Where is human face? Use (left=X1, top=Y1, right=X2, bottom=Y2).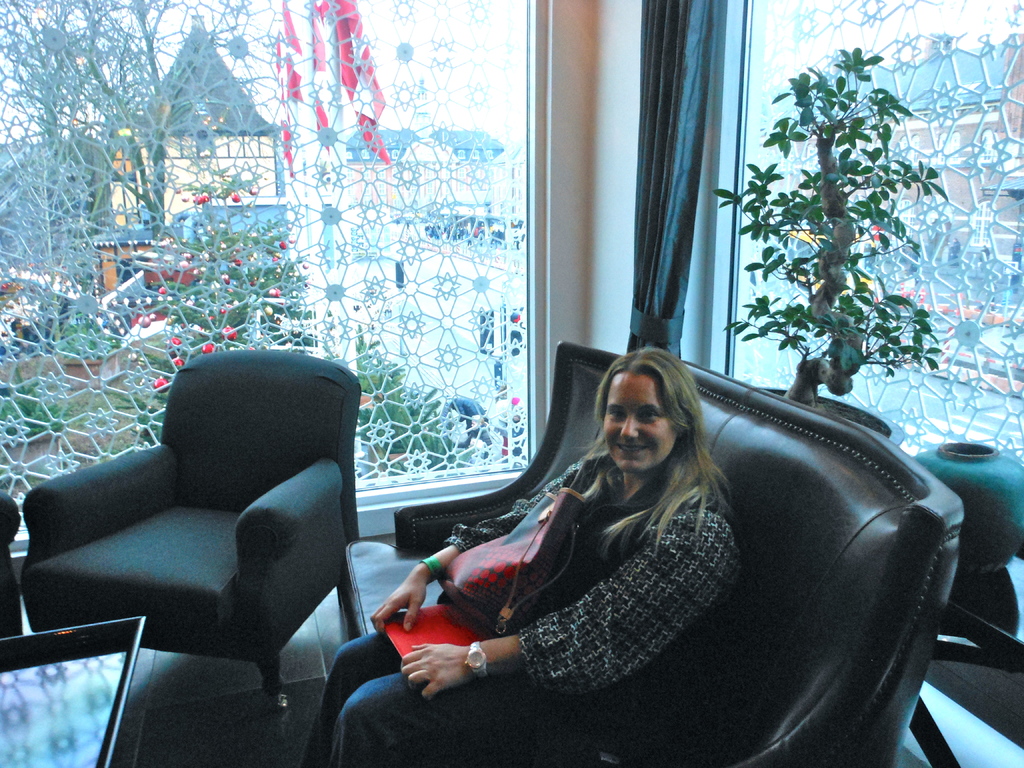
(left=604, top=370, right=673, bottom=470).
